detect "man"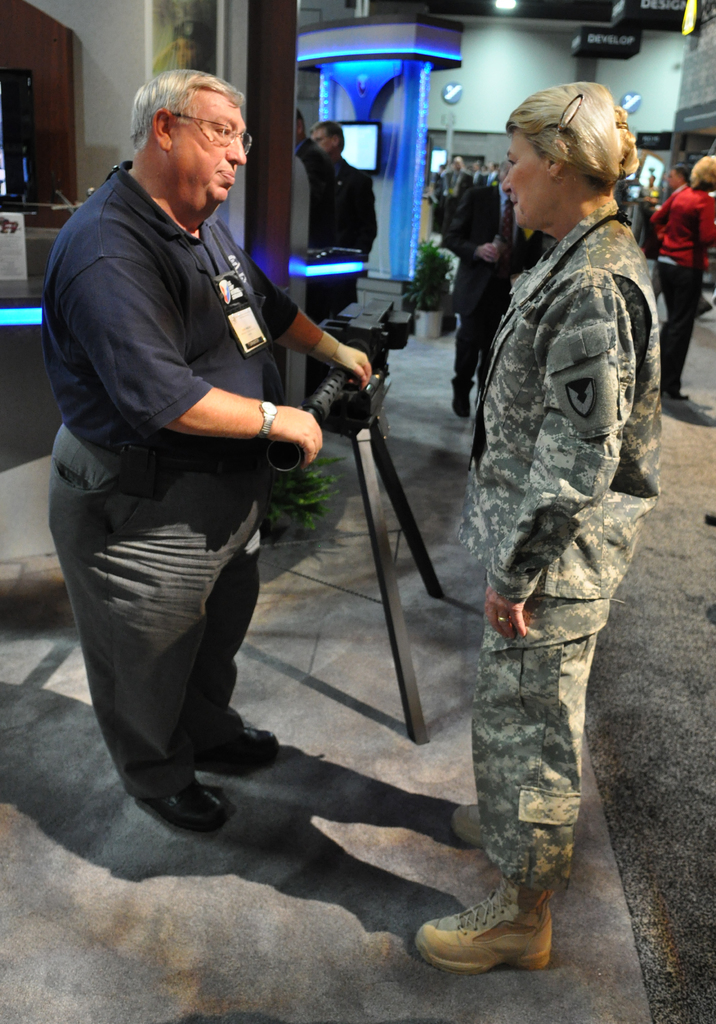
BBox(293, 108, 335, 326)
